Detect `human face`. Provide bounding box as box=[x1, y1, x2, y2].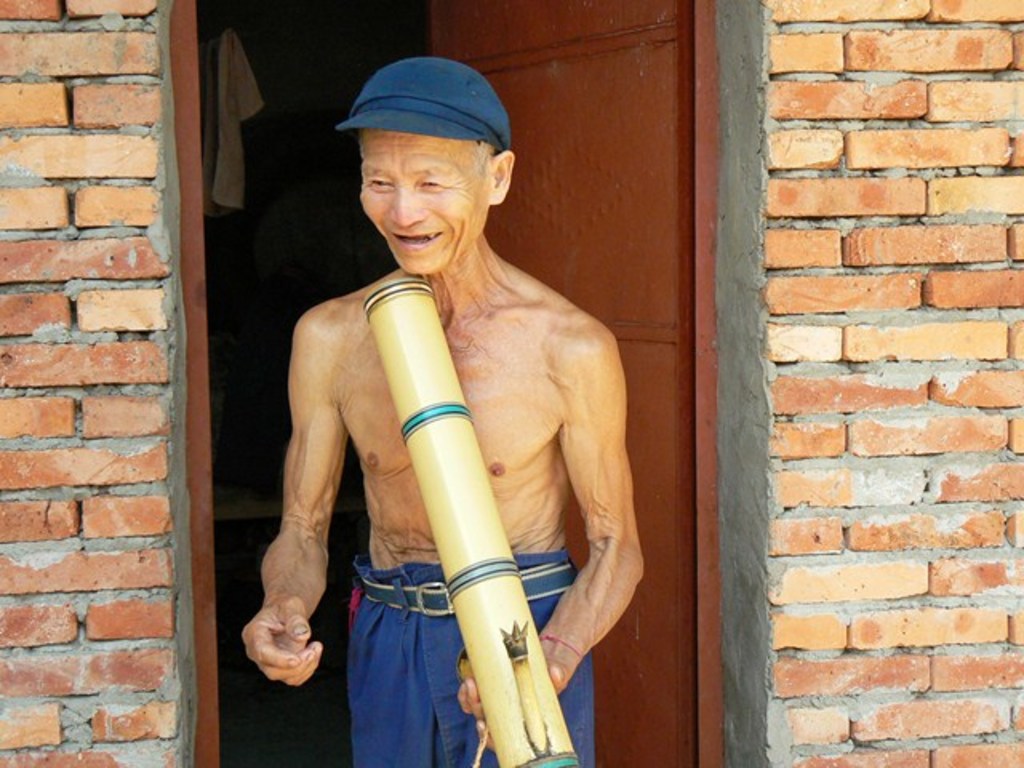
box=[355, 130, 491, 277].
